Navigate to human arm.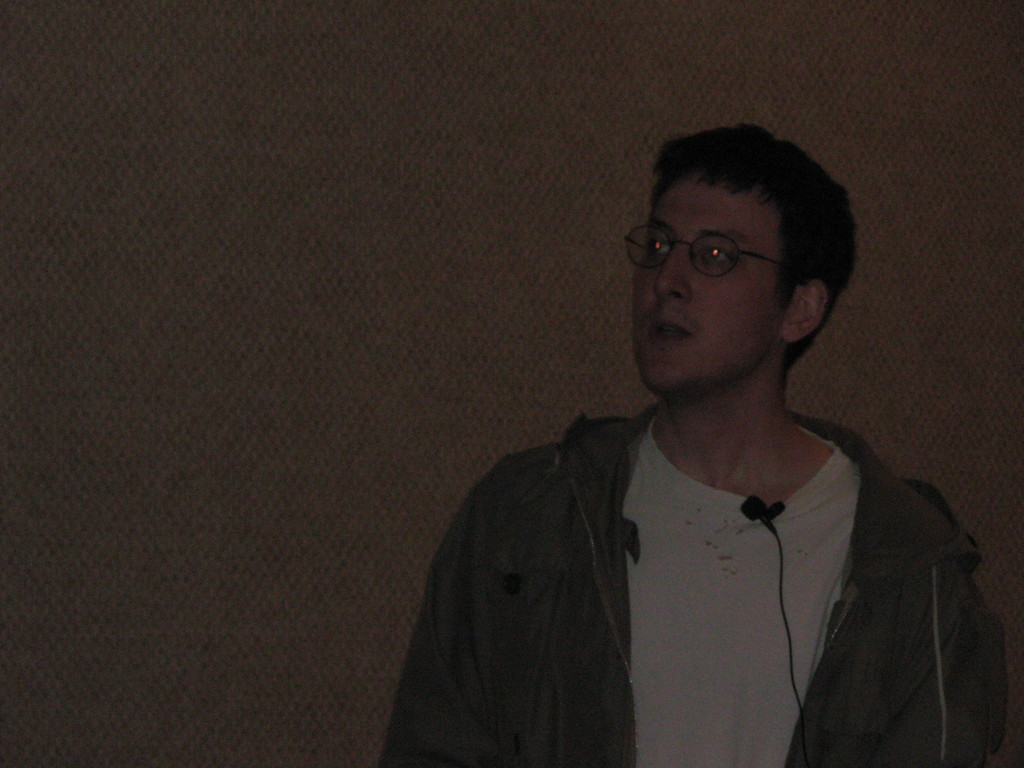
Navigation target: [left=376, top=511, right=490, bottom=765].
